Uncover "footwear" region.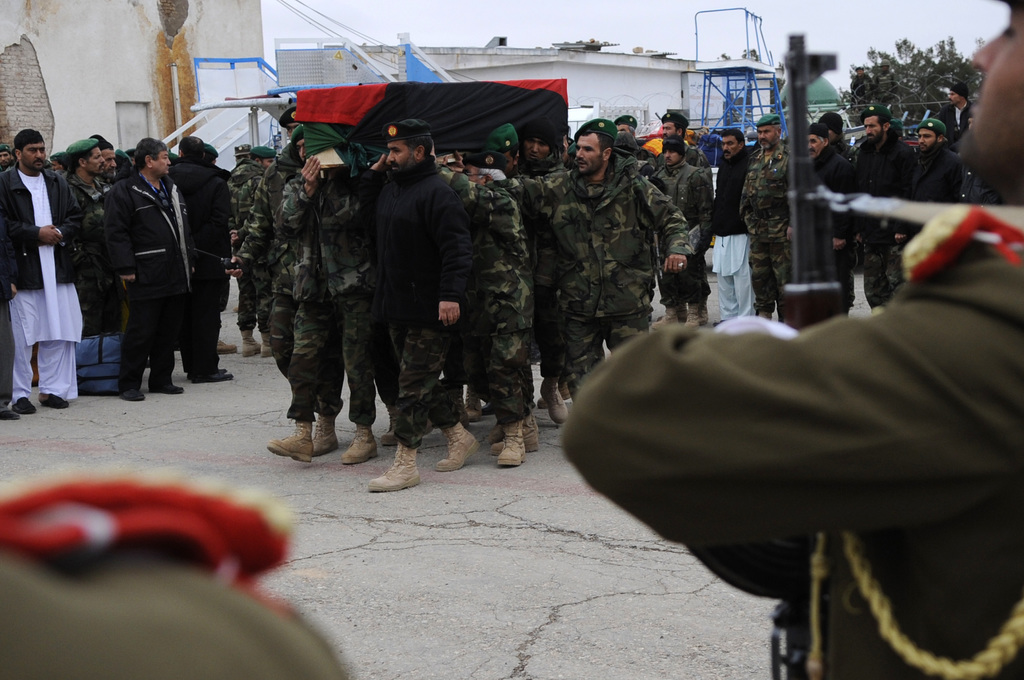
Uncovered: [12, 392, 35, 414].
